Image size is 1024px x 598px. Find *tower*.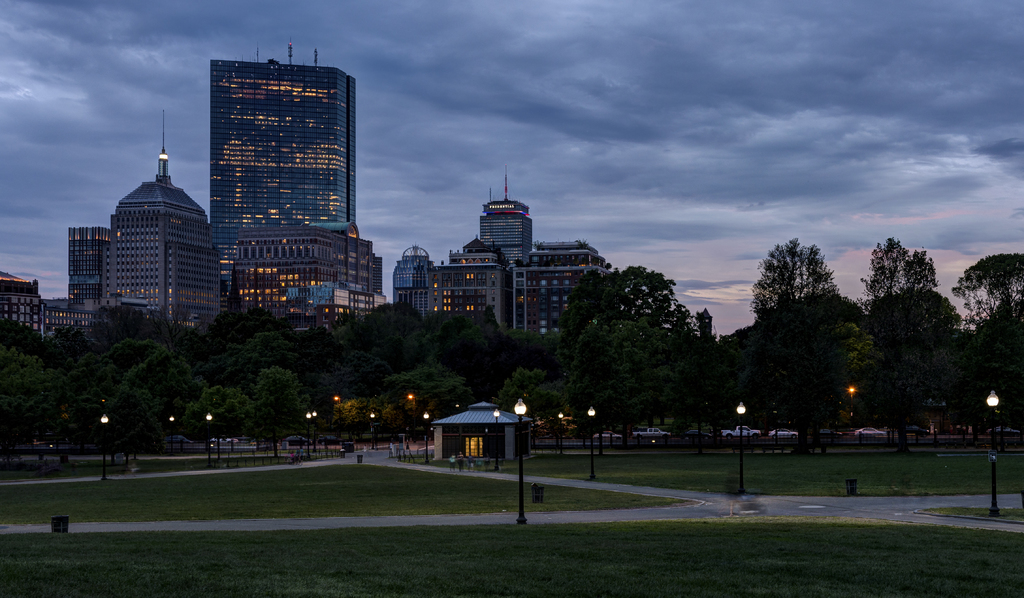
66,118,211,323.
